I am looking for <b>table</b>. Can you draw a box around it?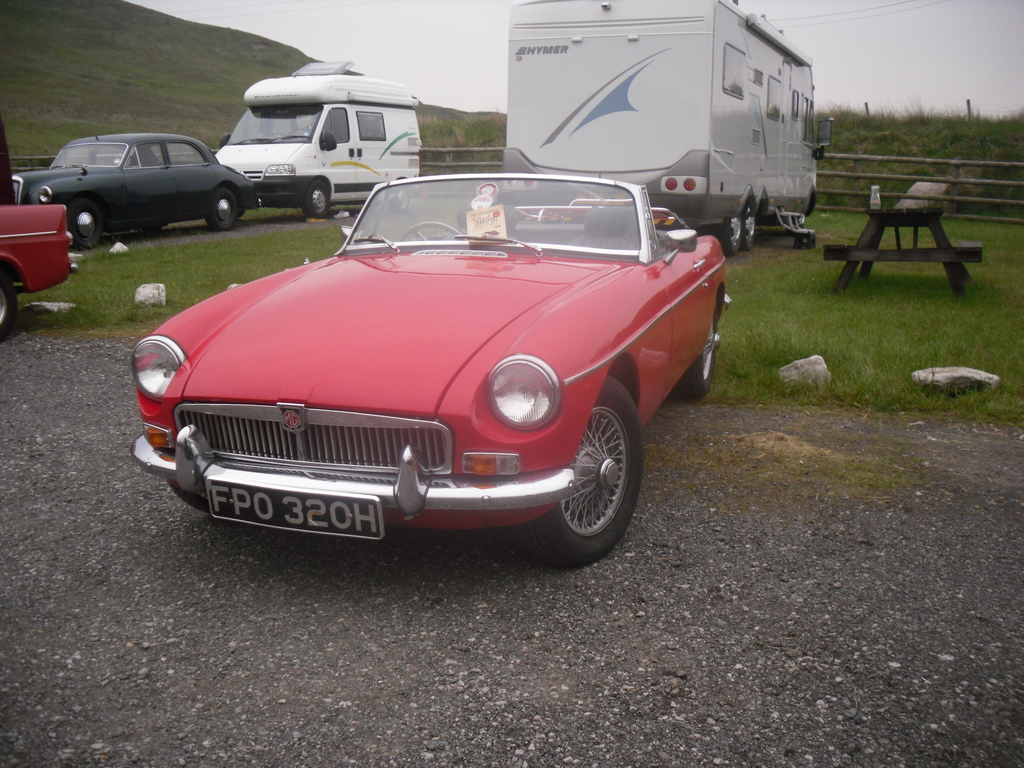
Sure, the bounding box is l=820, t=209, r=984, b=297.
